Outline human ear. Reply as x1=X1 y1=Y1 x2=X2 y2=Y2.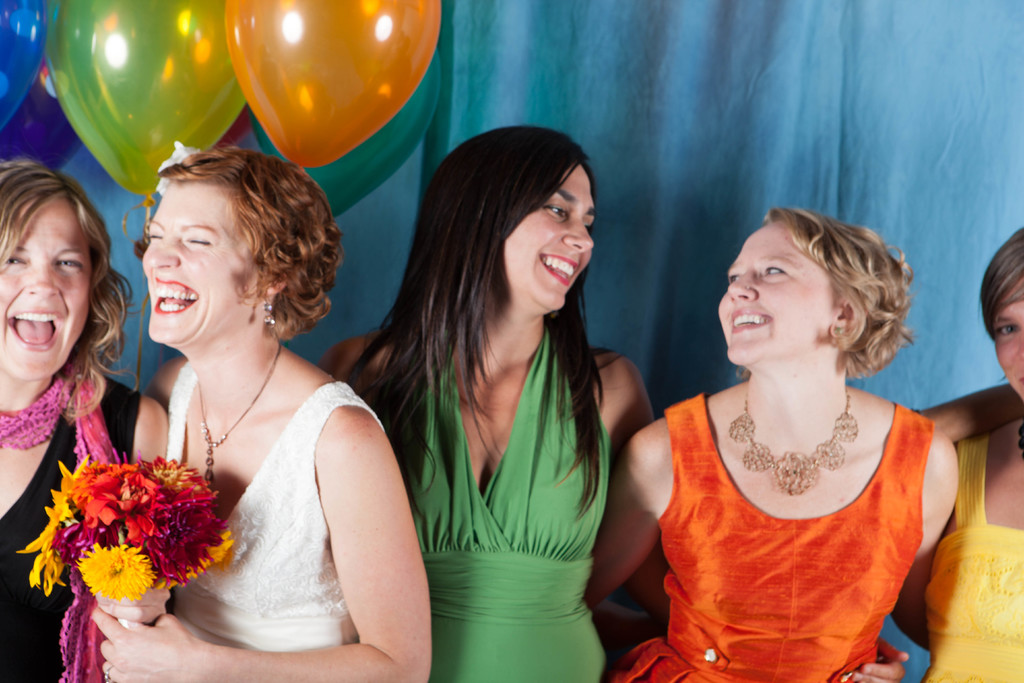
x1=260 y1=268 x2=283 y2=298.
